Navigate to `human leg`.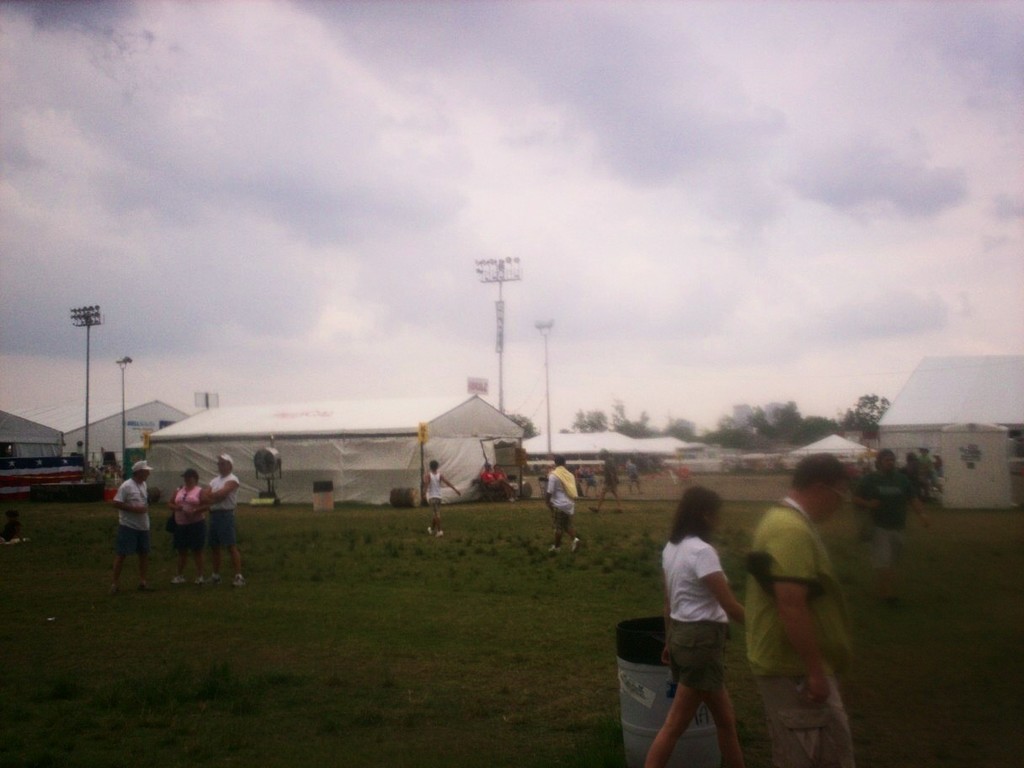
Navigation target: (588, 480, 611, 512).
